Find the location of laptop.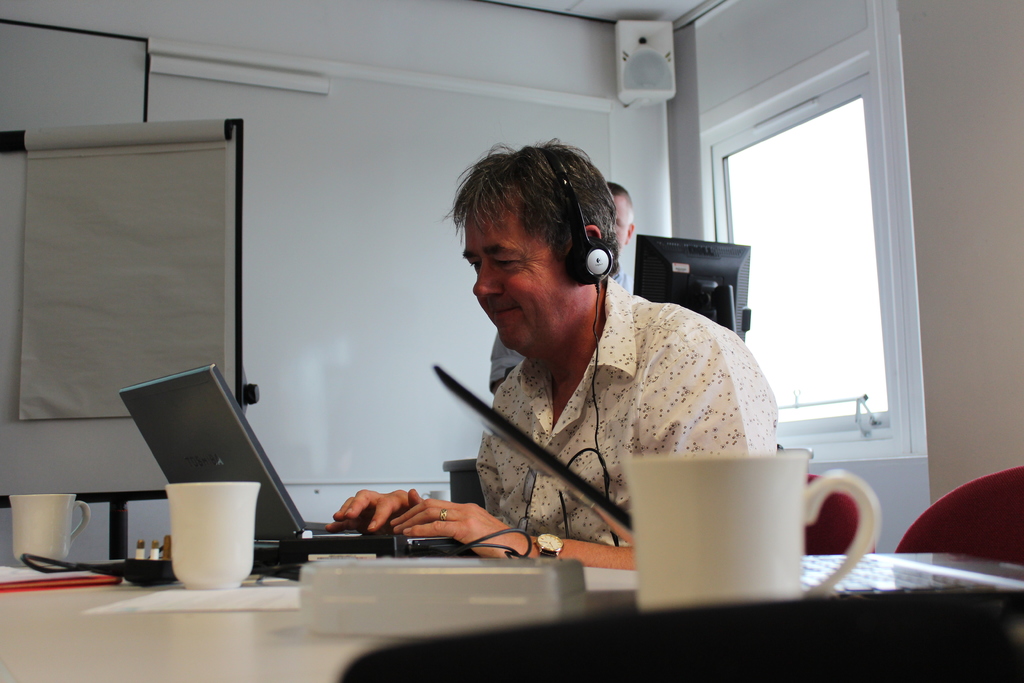
Location: x1=436, y1=366, x2=1023, y2=588.
